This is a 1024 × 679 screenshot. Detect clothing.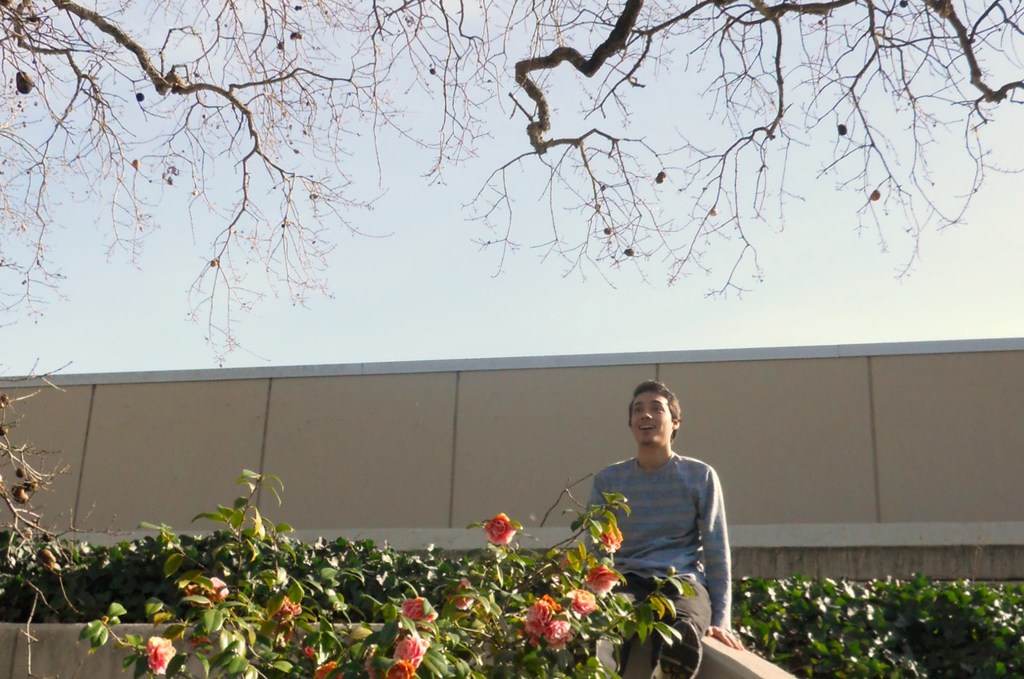
rect(602, 443, 724, 611).
